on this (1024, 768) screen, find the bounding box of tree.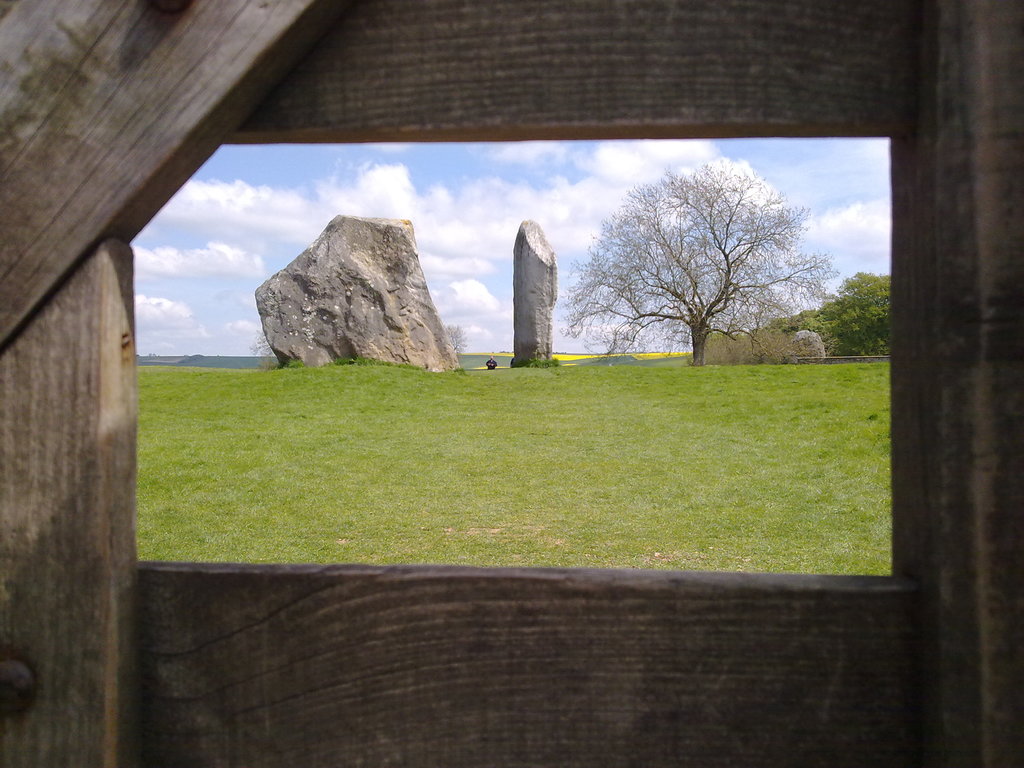
Bounding box: l=590, t=150, r=828, b=366.
